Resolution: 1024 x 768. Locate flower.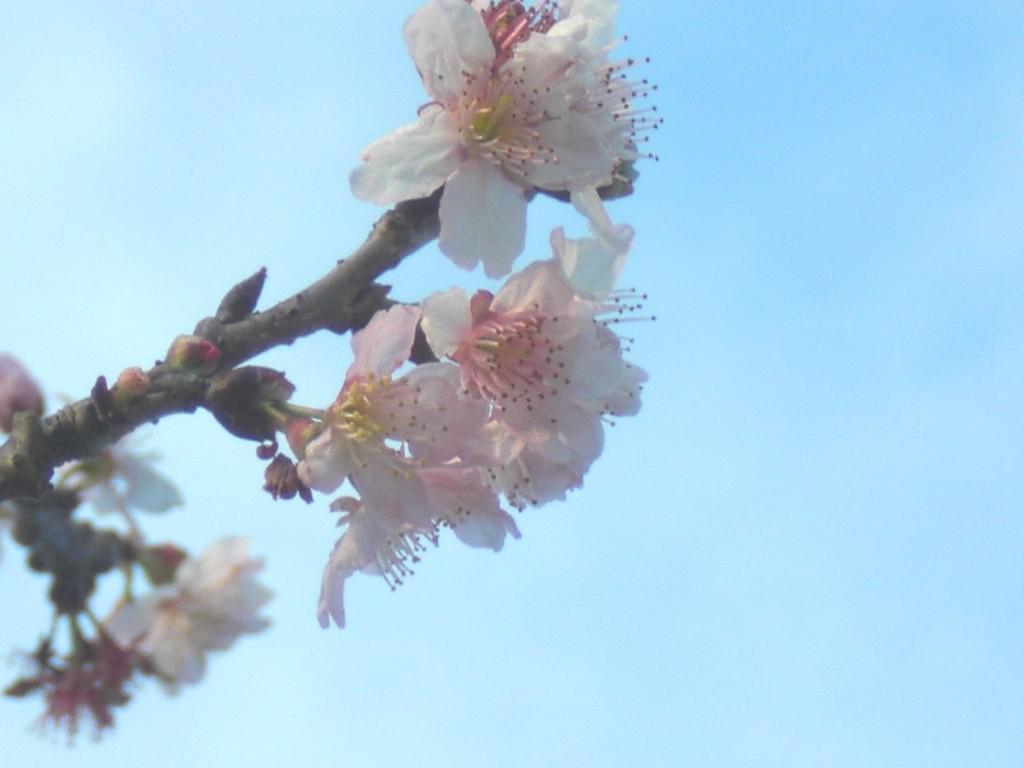
312/450/526/630.
